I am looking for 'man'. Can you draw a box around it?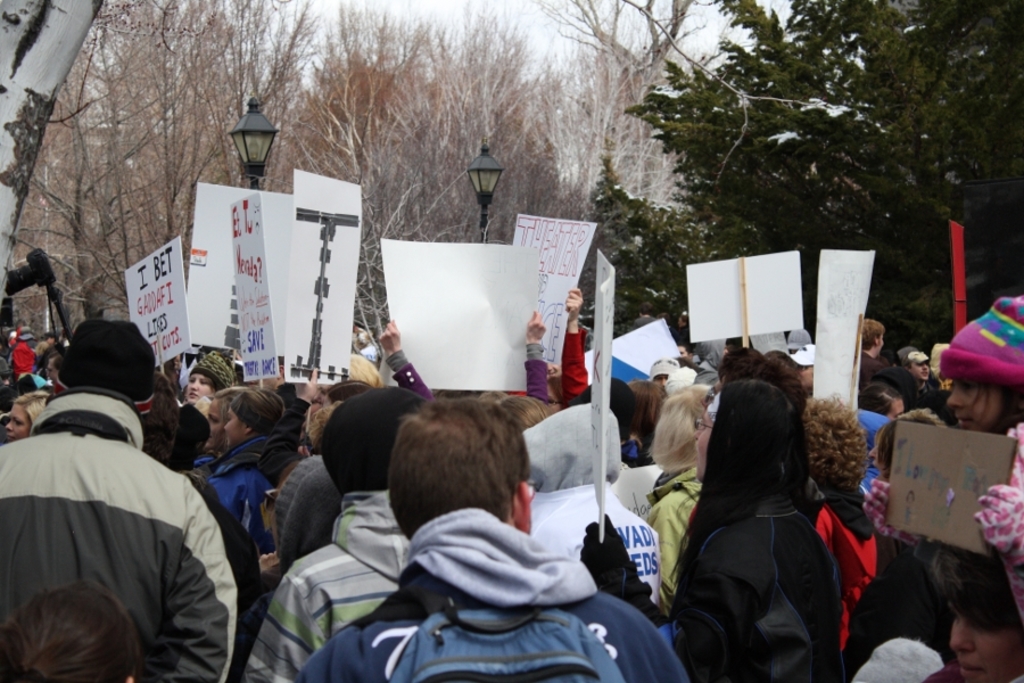
Sure, the bounding box is [296,395,688,682].
